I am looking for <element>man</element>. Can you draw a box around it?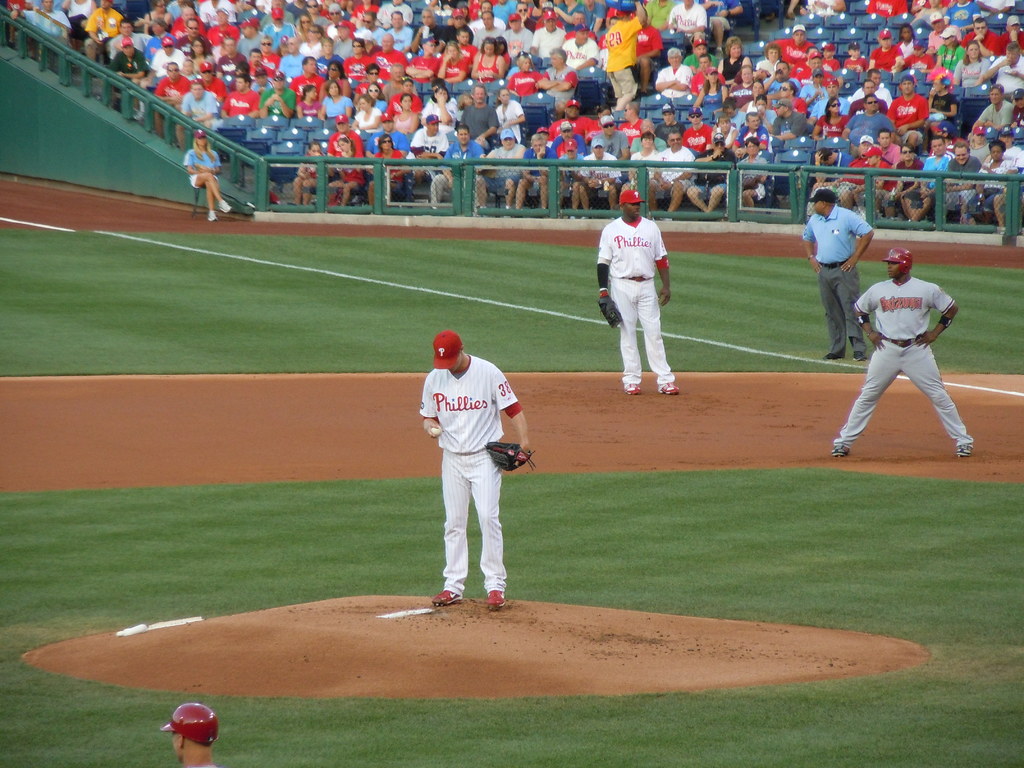
Sure, the bounding box is (left=844, top=93, right=897, bottom=139).
